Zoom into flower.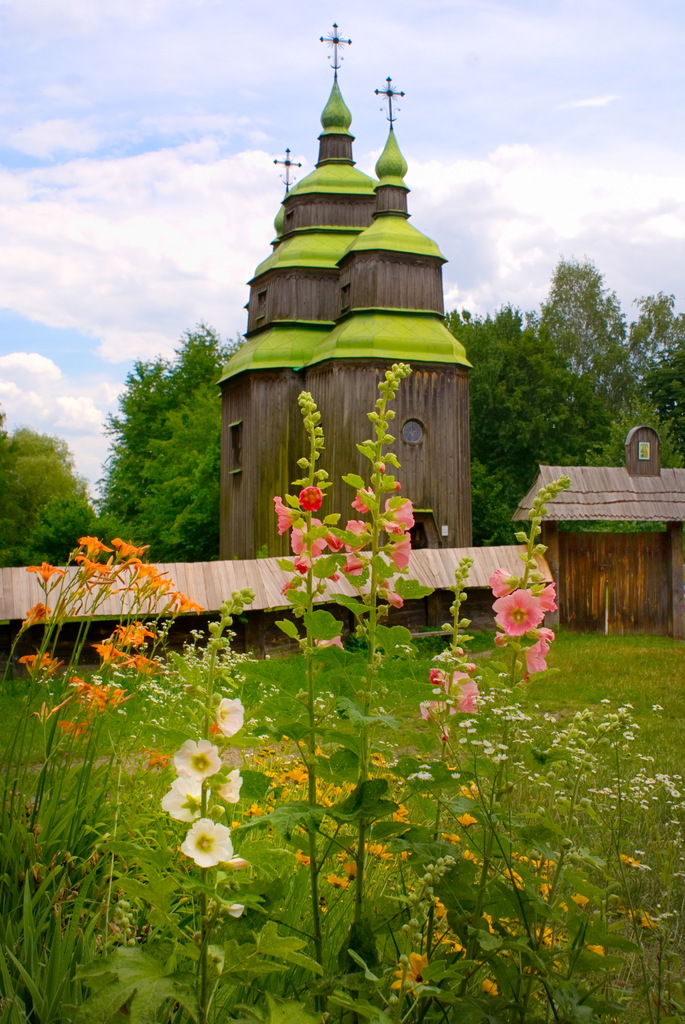
Zoom target: <box>345,520,370,554</box>.
